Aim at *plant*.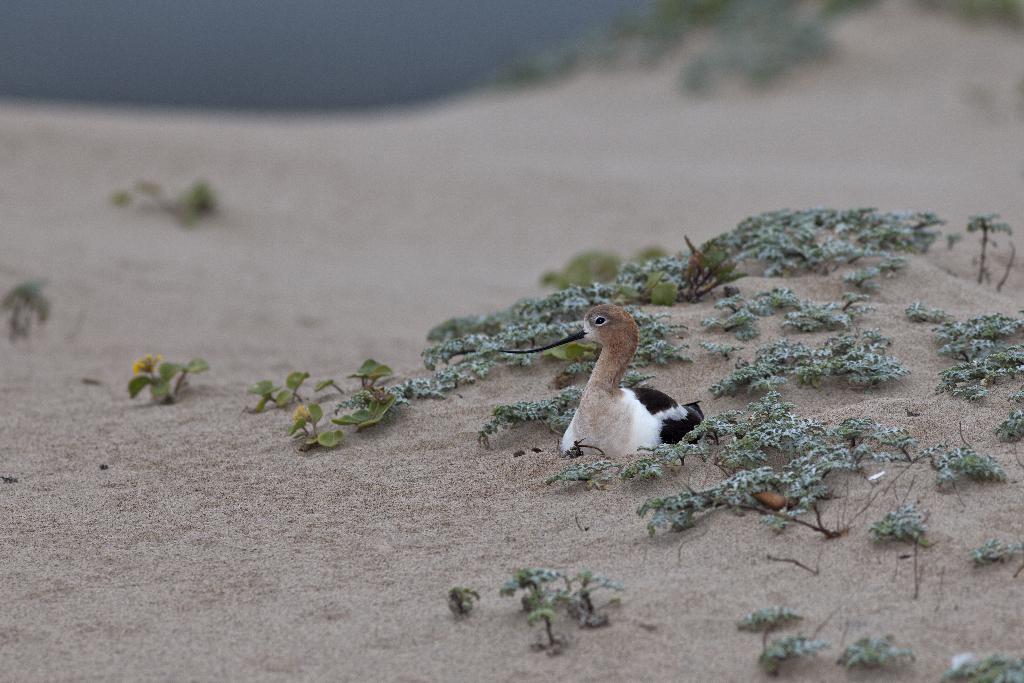
Aimed at locate(448, 587, 479, 618).
